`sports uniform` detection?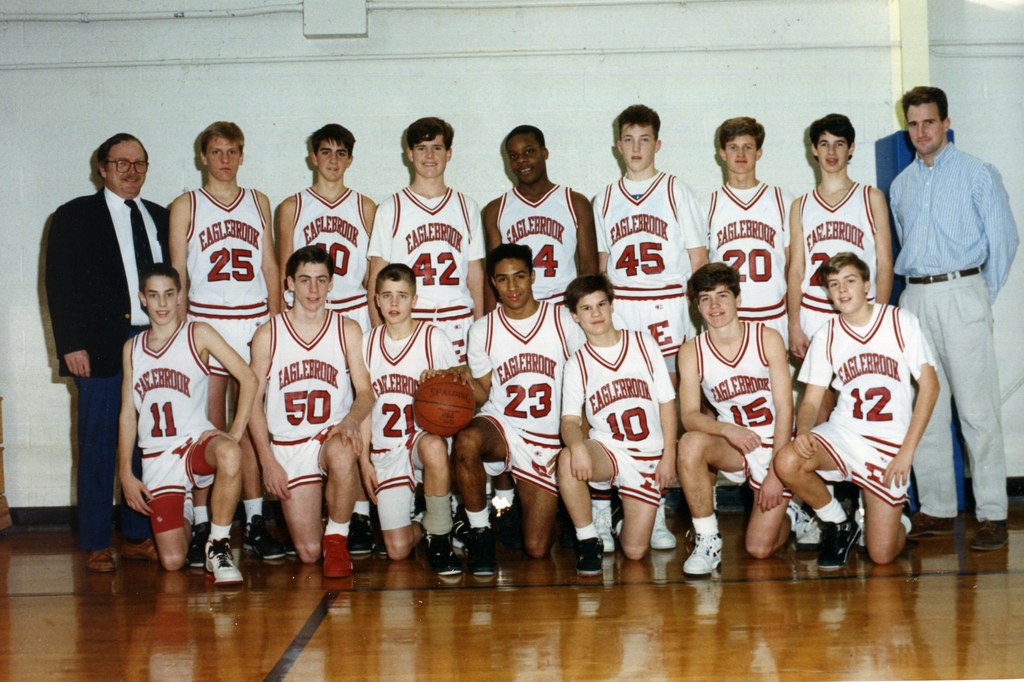
(266,309,355,577)
